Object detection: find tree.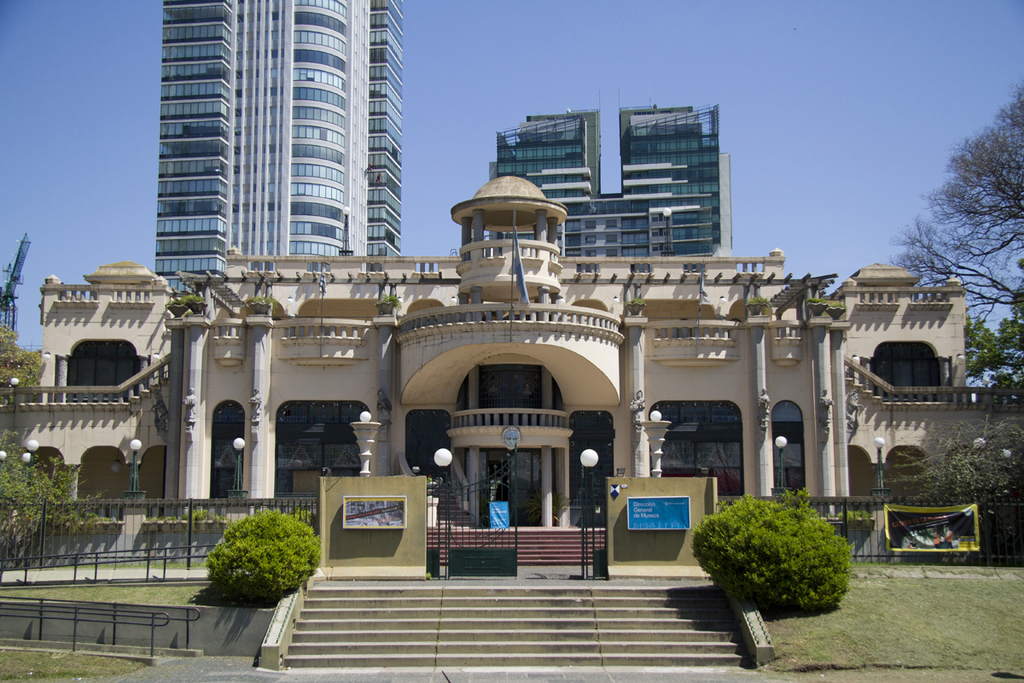
select_region(901, 422, 1023, 496).
